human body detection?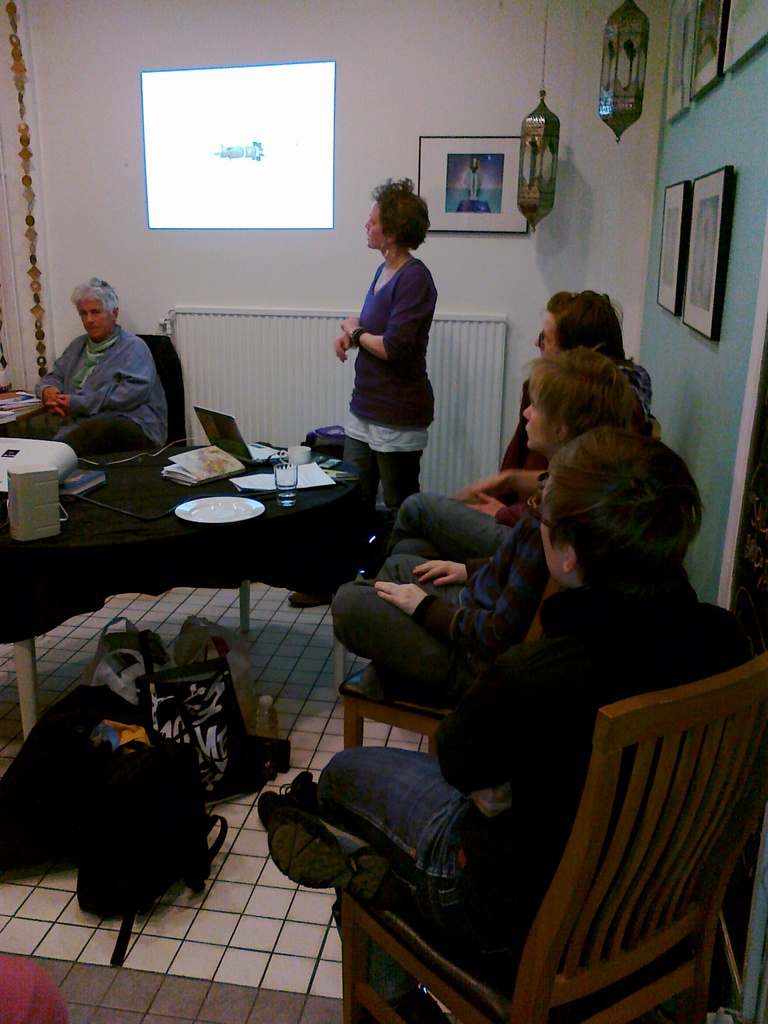
rect(35, 262, 179, 454)
